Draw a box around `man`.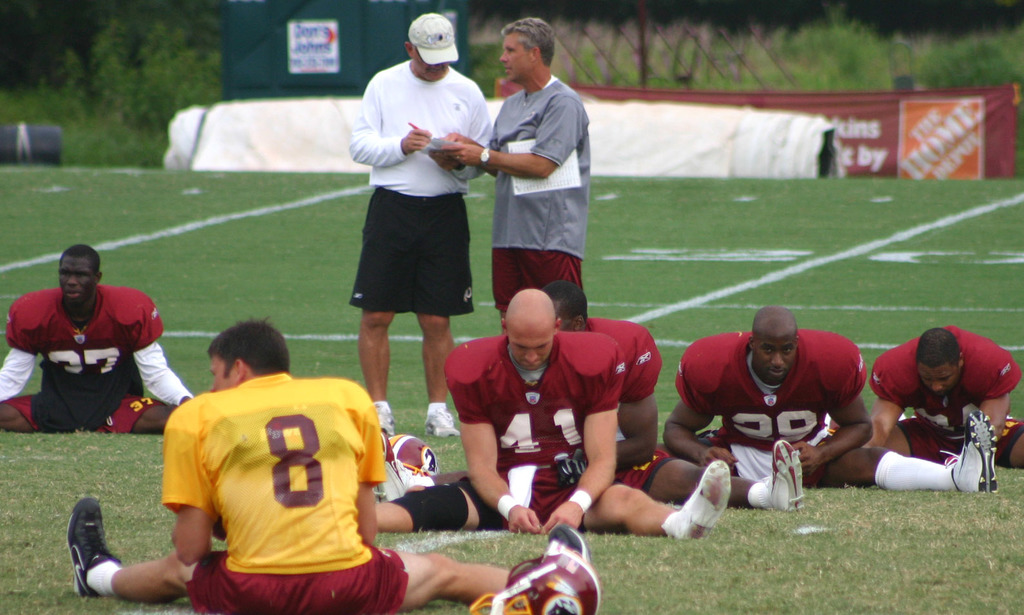
640/297/1007/496.
